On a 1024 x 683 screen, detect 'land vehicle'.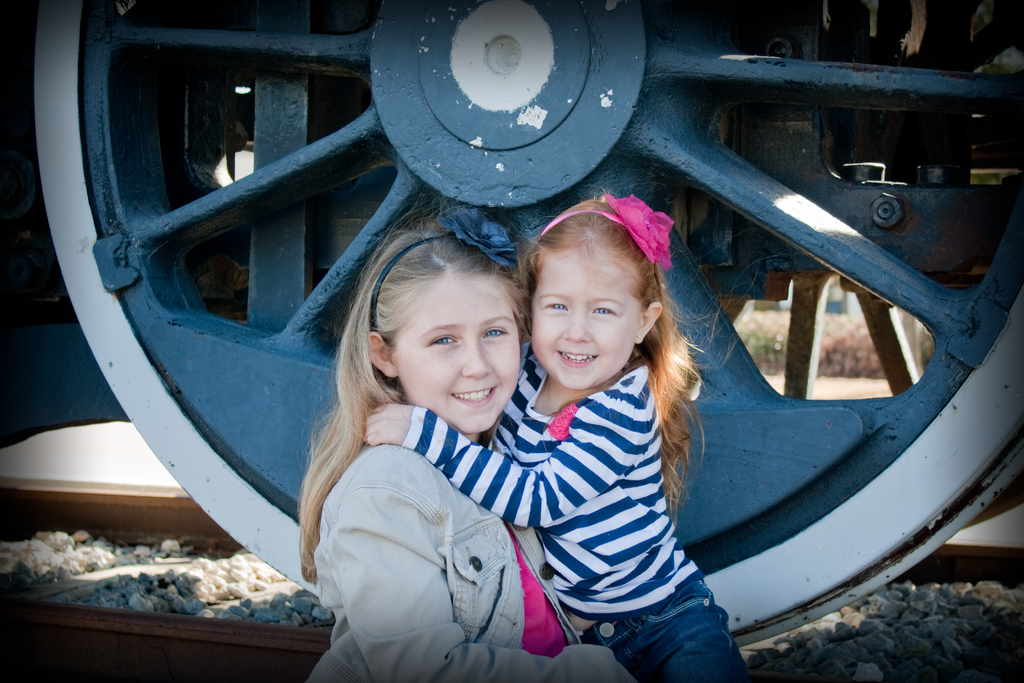
(x1=19, y1=6, x2=1023, y2=648).
